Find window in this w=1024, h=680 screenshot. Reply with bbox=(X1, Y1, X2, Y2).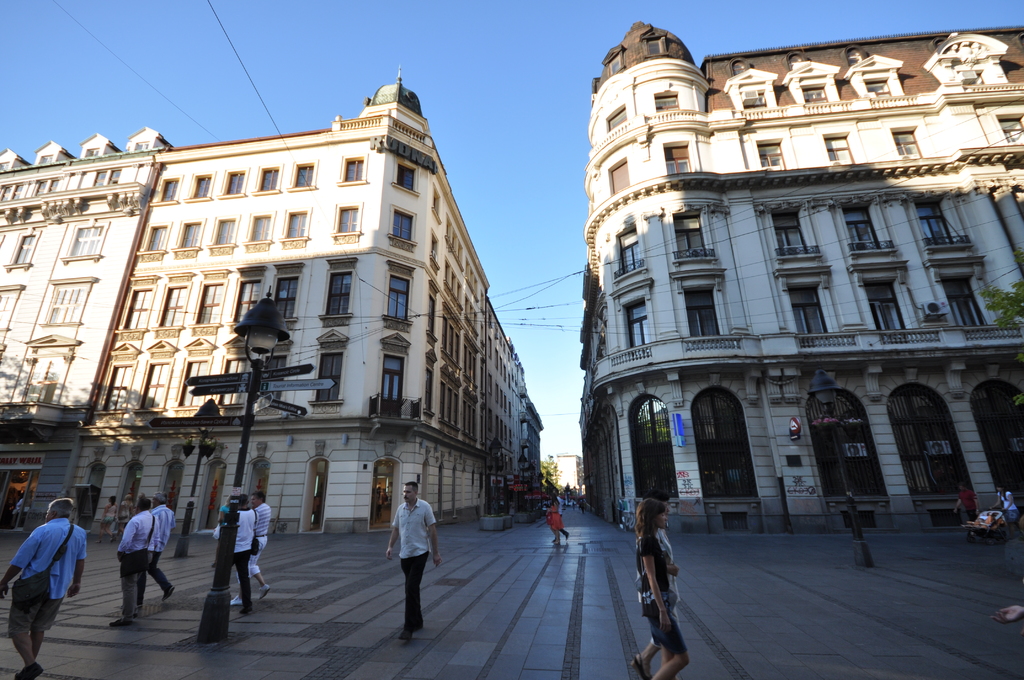
bbox=(497, 386, 506, 406).
